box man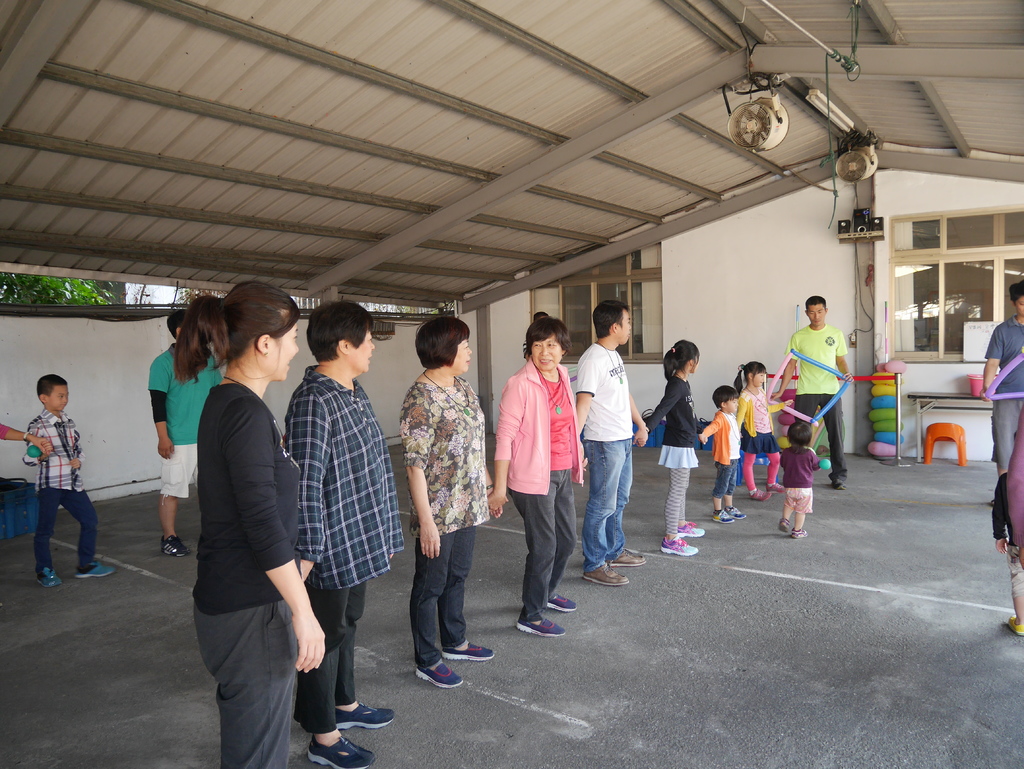
(left=573, top=296, right=646, bottom=587)
